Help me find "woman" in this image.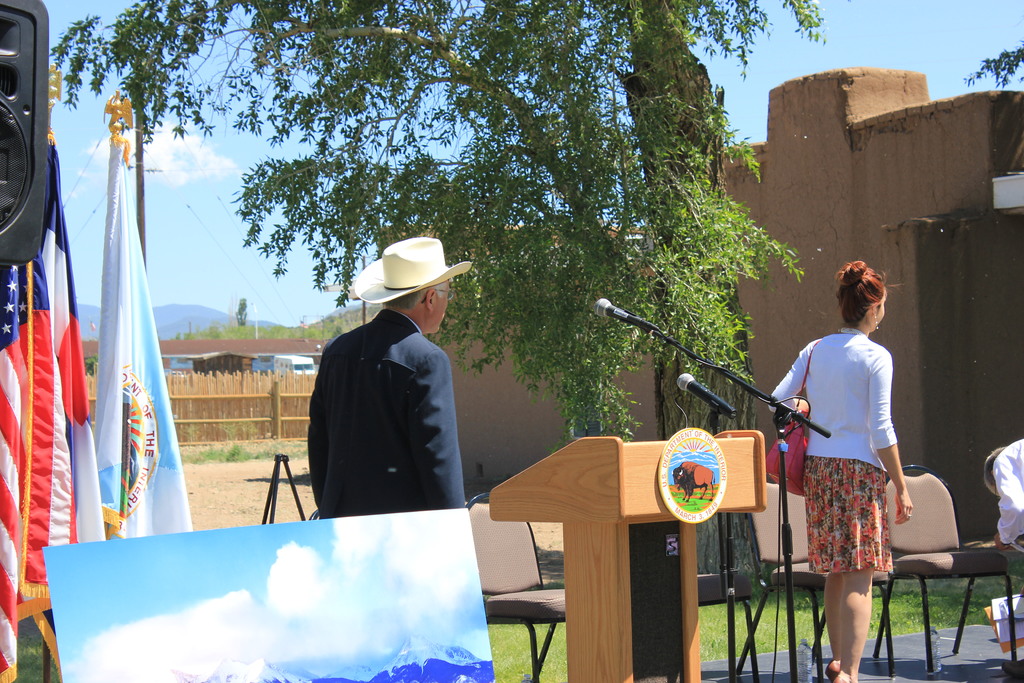
Found it: [781,261,924,679].
